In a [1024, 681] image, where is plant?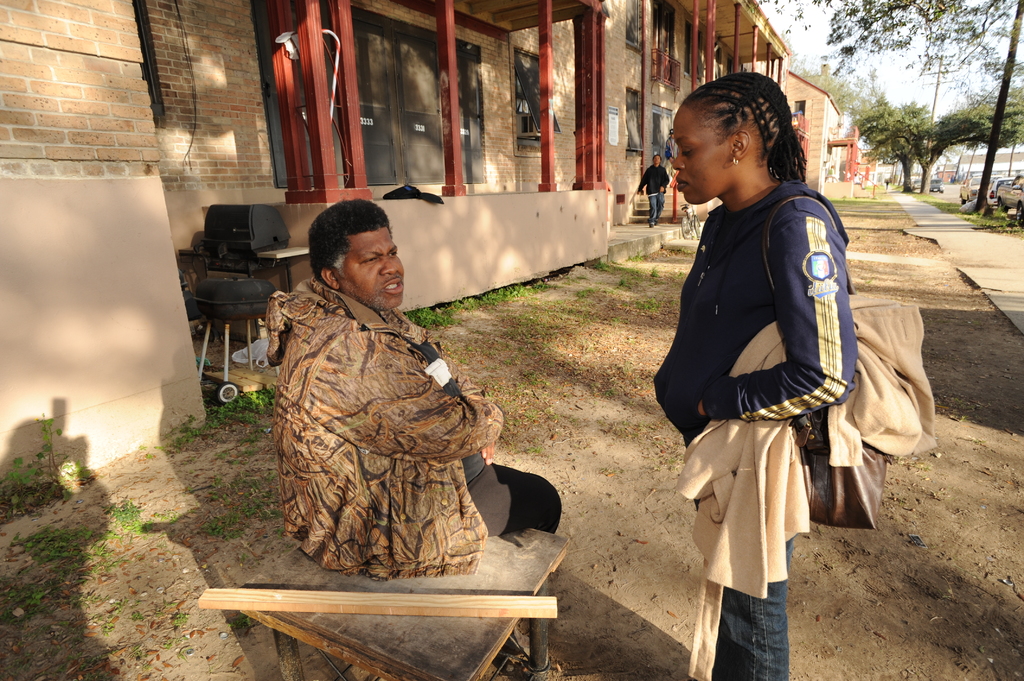
locate(591, 260, 615, 272).
